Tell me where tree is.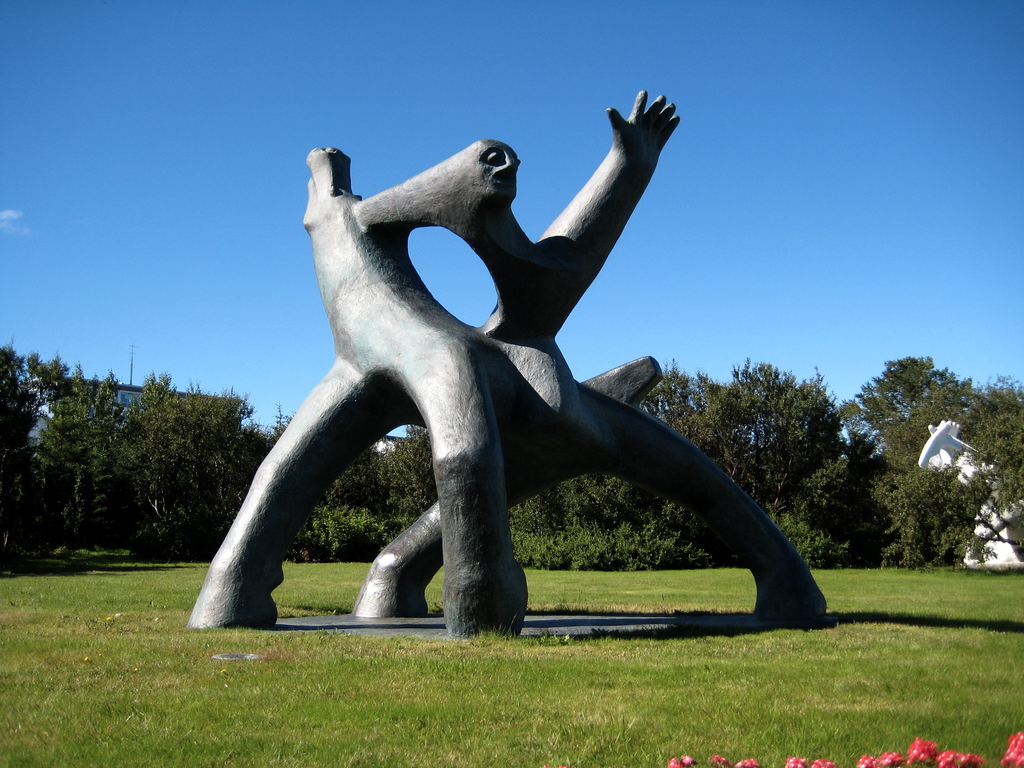
tree is at {"x1": 112, "y1": 369, "x2": 296, "y2": 559}.
